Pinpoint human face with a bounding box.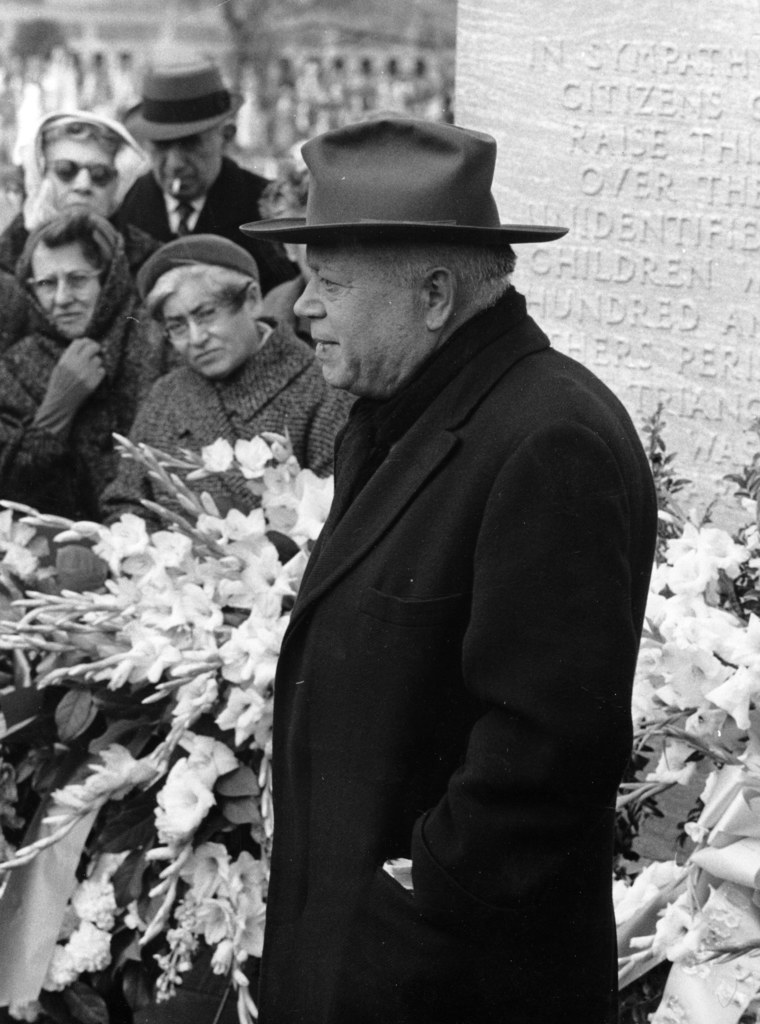
[291, 239, 423, 388].
